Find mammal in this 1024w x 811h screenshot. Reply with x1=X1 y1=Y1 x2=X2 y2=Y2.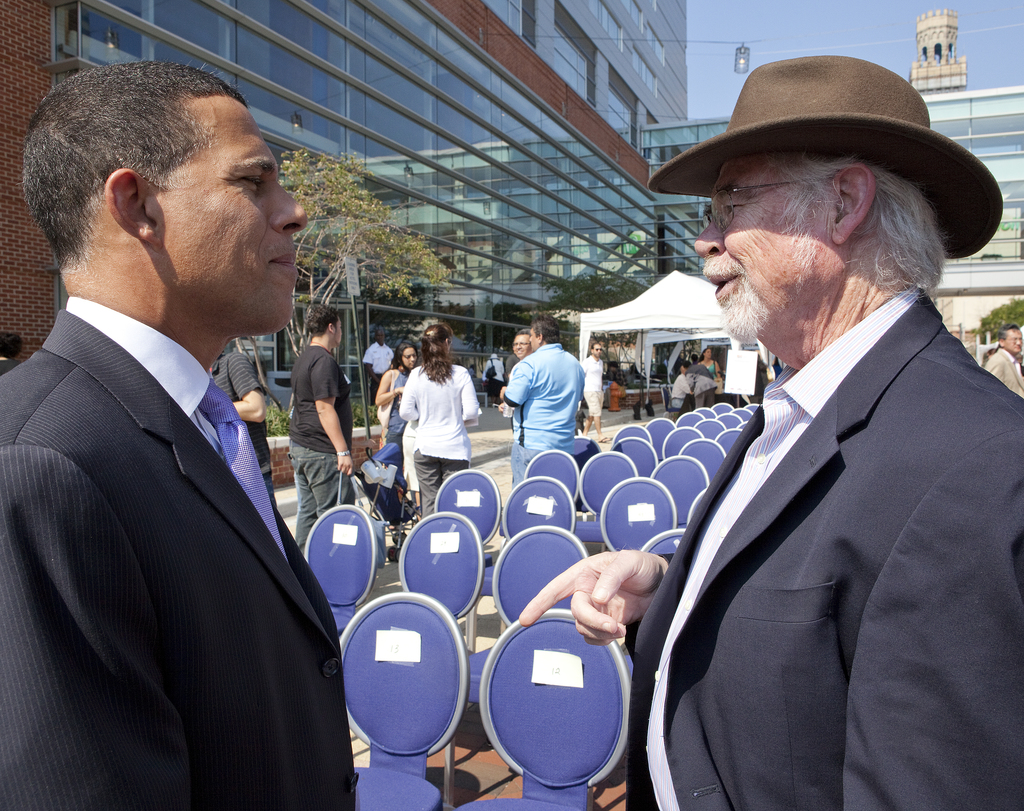
x1=375 y1=336 x2=422 y2=471.
